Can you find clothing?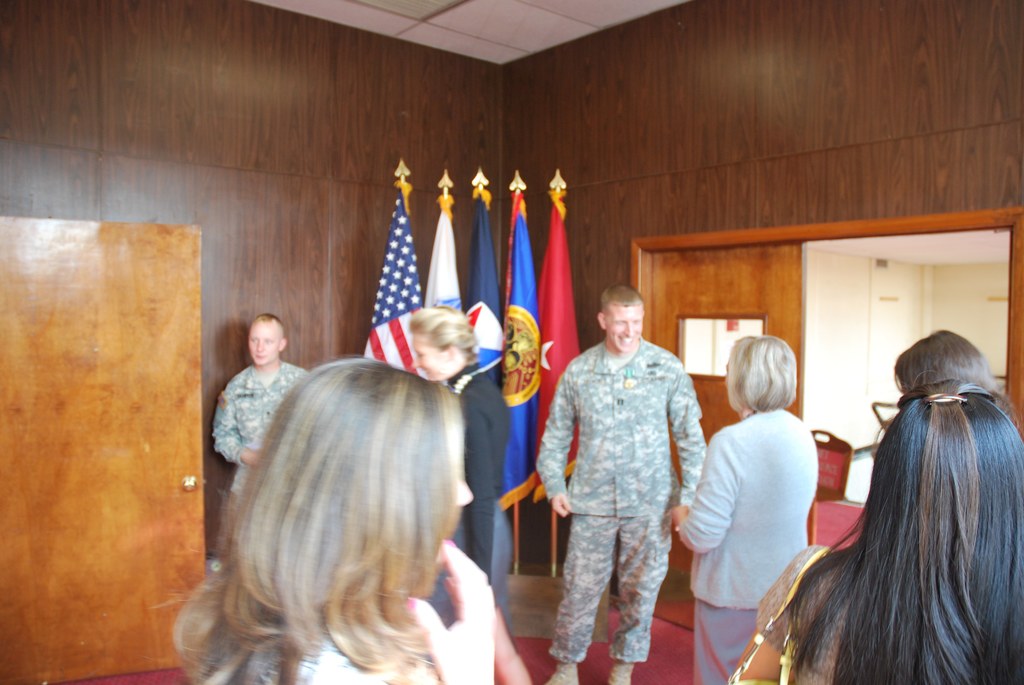
Yes, bounding box: bbox(693, 601, 755, 684).
